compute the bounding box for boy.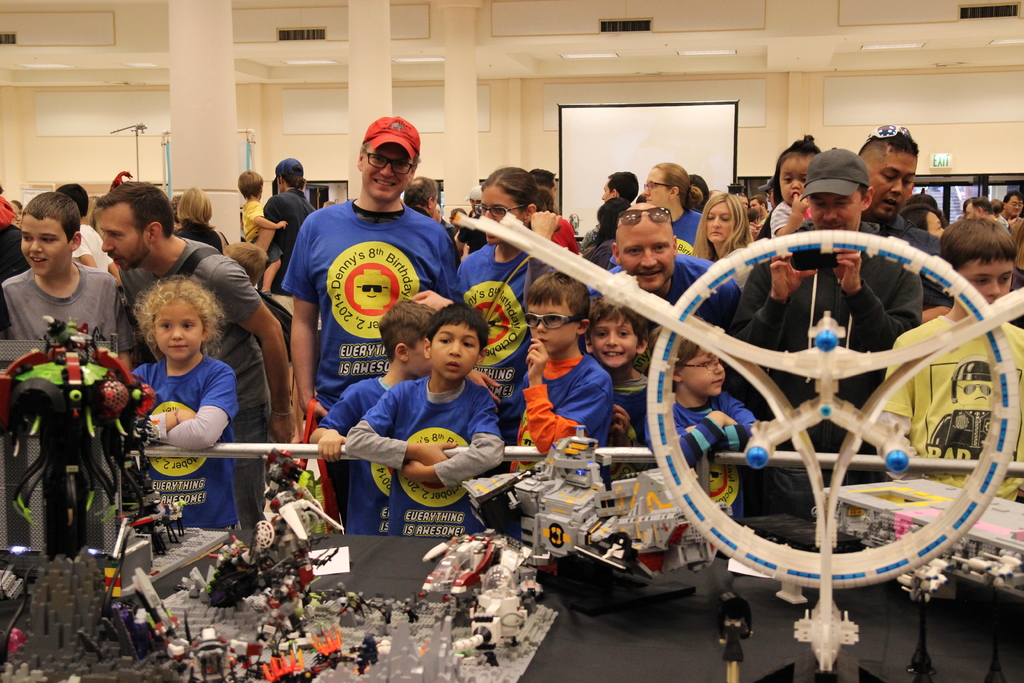
l=341, t=307, r=513, b=541.
